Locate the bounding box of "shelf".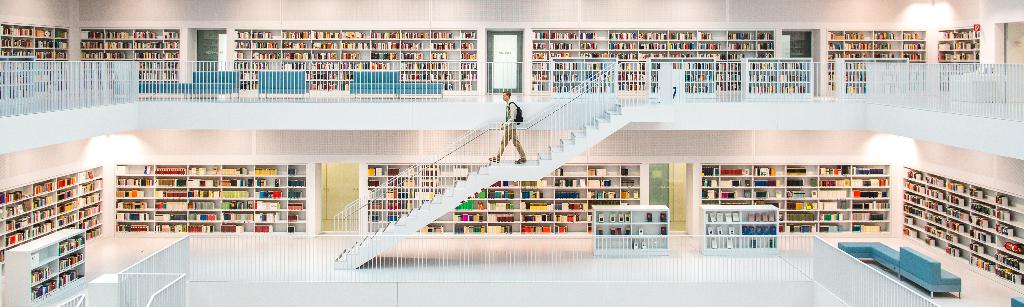
Bounding box: left=872, top=49, right=900, bottom=60.
